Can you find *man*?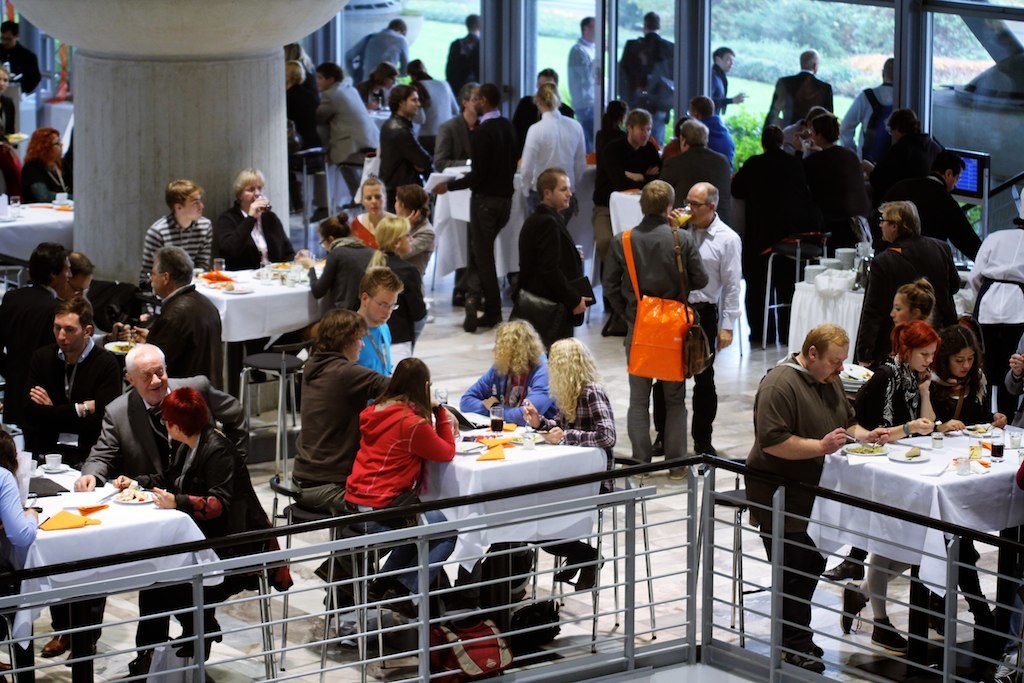
Yes, bounding box: x1=124, y1=245, x2=229, y2=394.
